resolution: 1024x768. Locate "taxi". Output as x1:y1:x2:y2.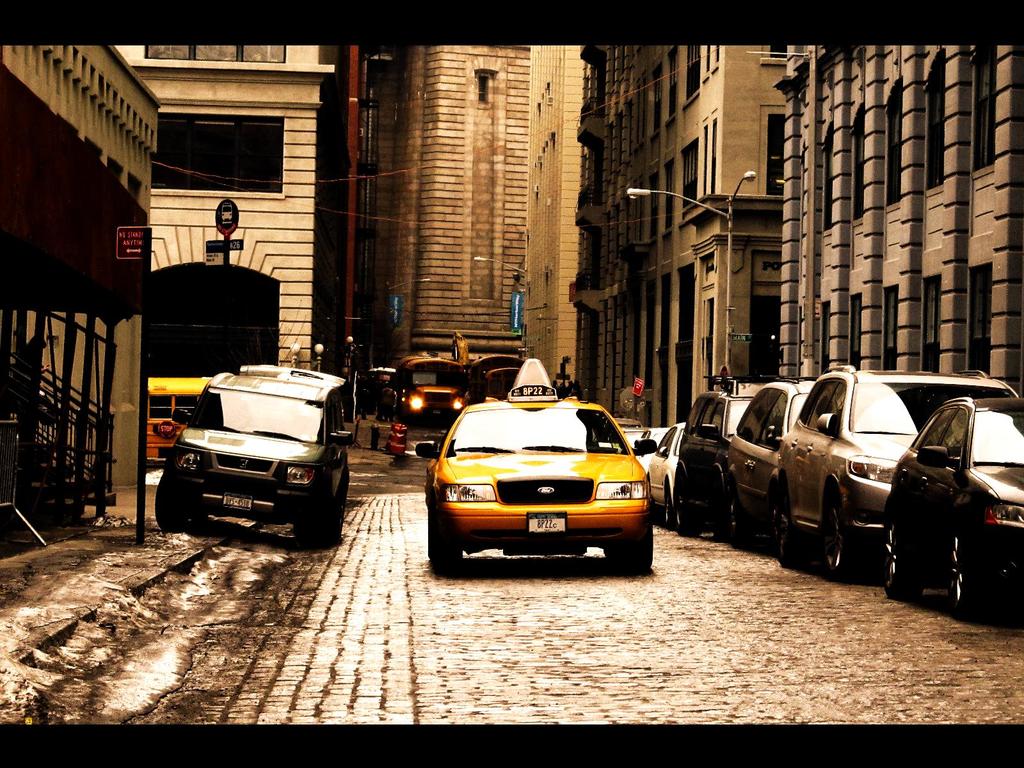
432:372:663:571.
